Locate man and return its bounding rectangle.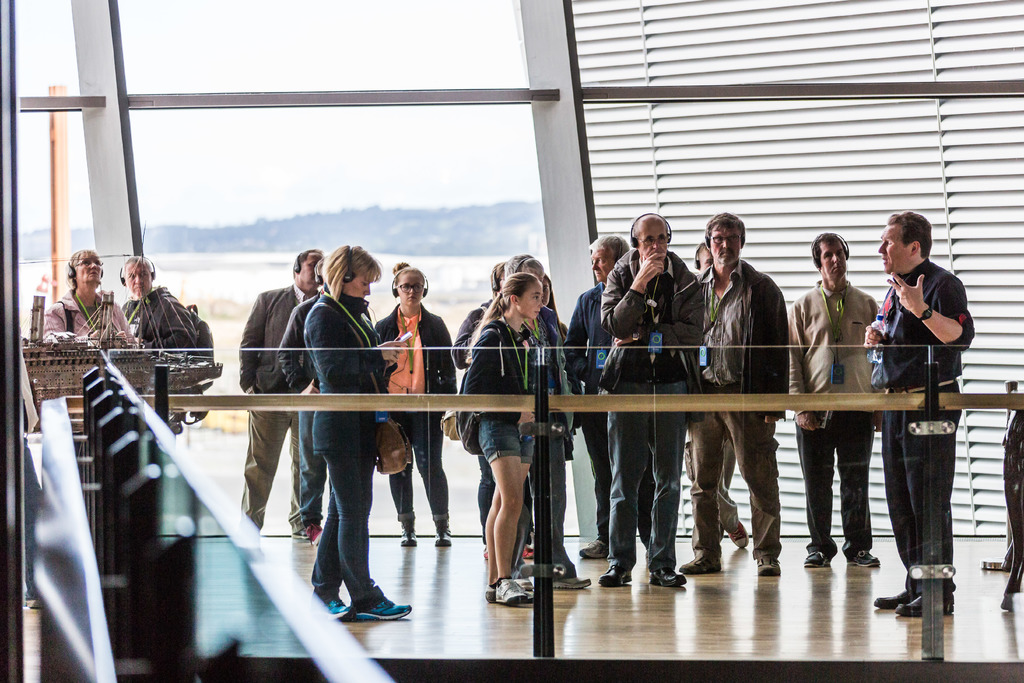
x1=452, y1=258, x2=531, y2=558.
